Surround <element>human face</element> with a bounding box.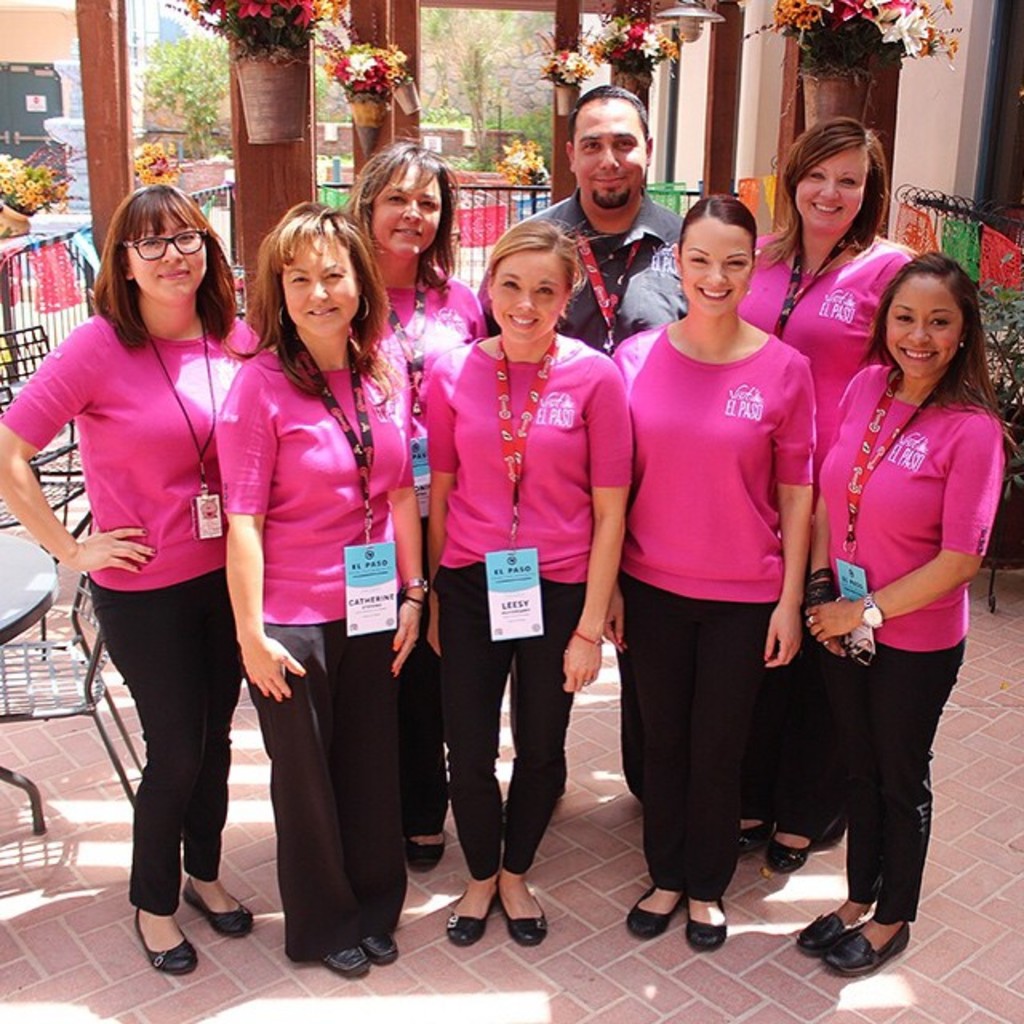
<region>490, 259, 563, 344</region>.
